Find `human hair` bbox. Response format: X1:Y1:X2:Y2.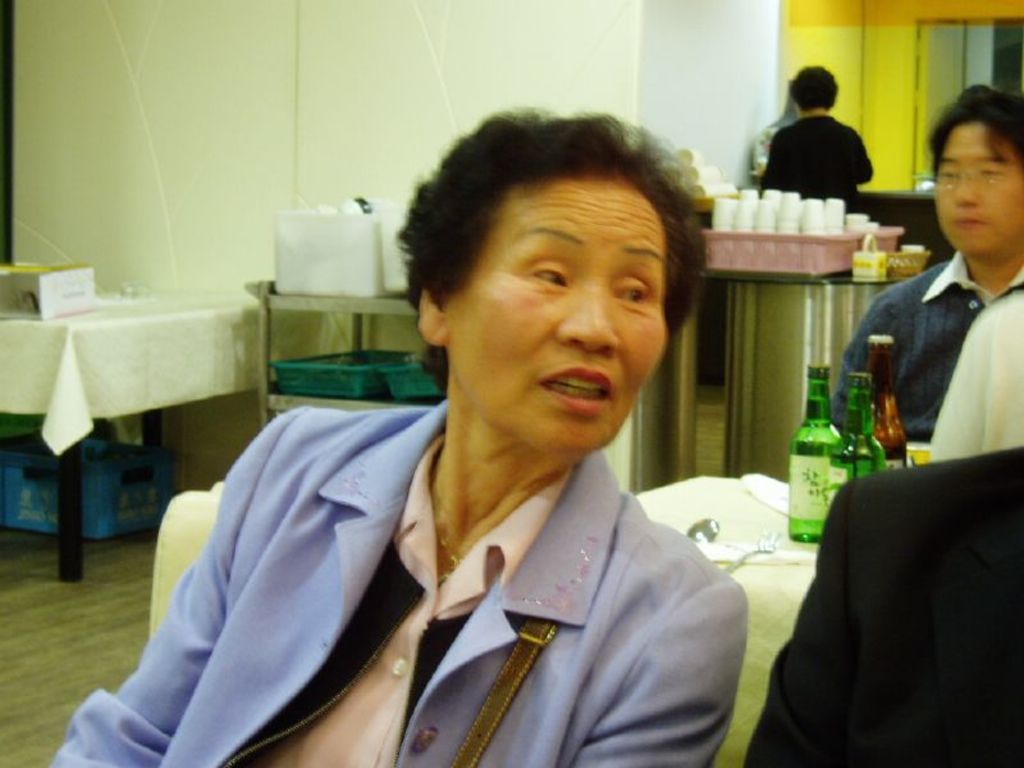
394:115:684:343.
